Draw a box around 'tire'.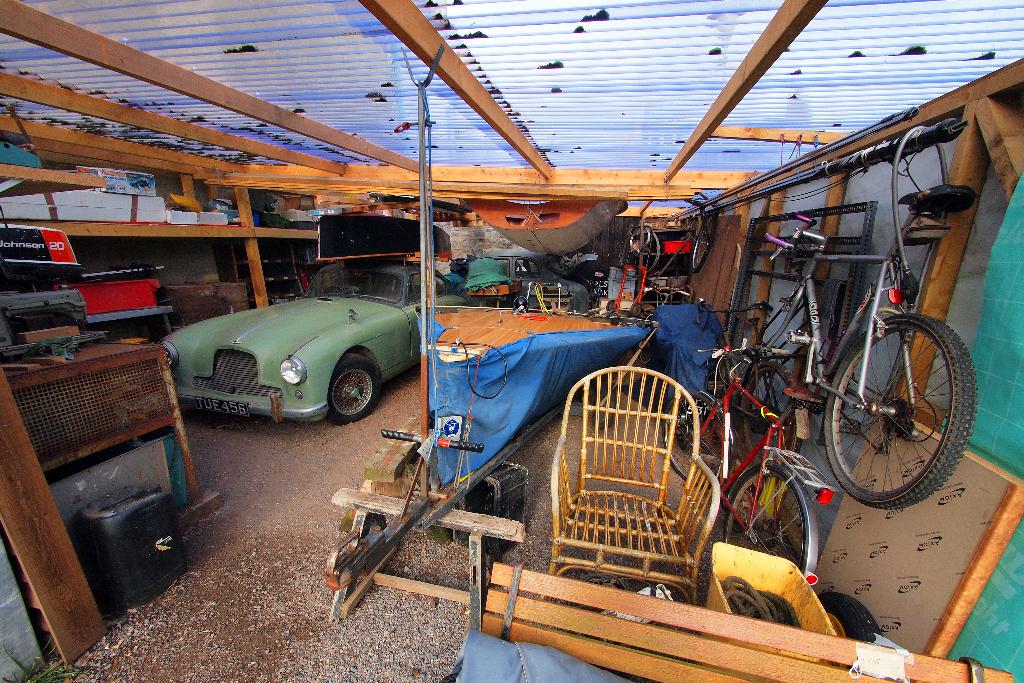
833 299 968 510.
